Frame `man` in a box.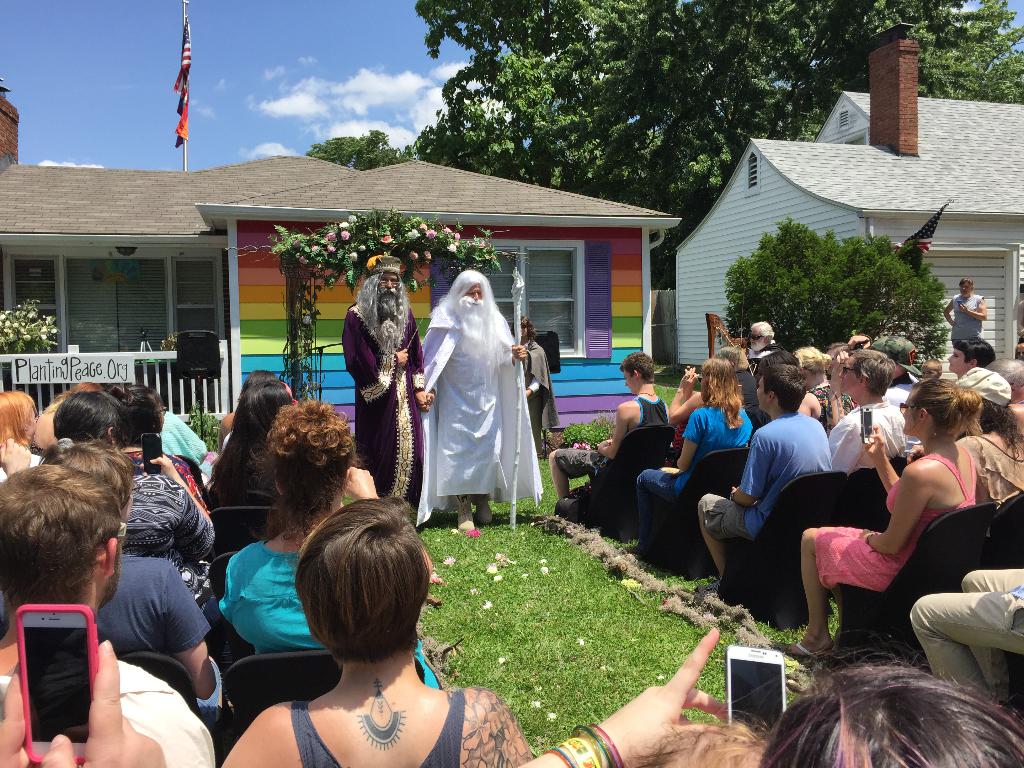
340 257 429 509.
